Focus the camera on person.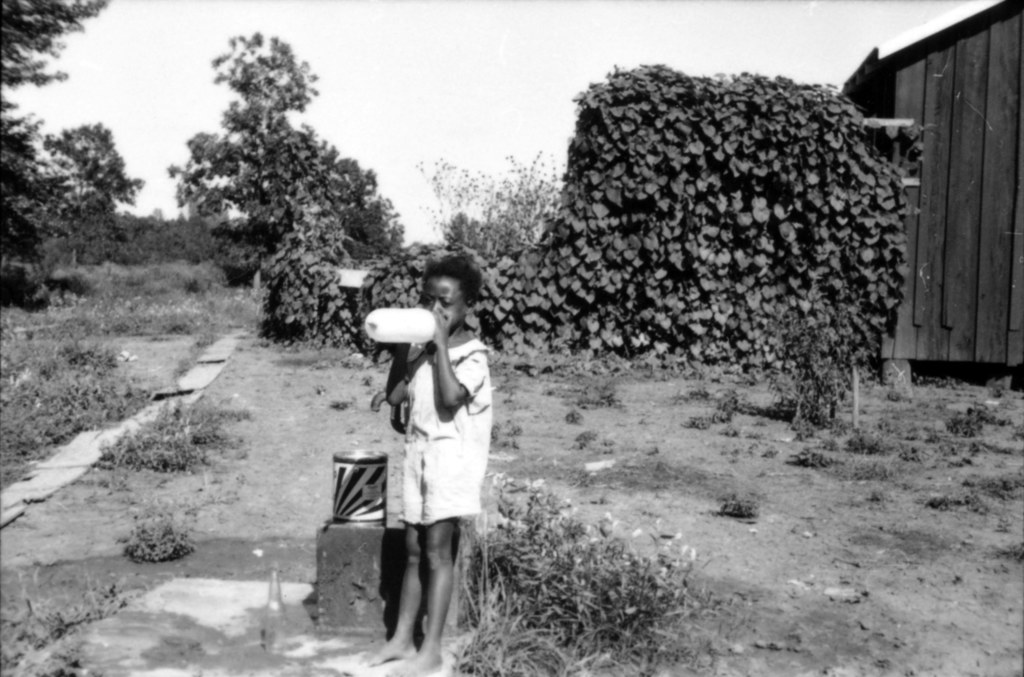
Focus region: pyautogui.locateOnScreen(374, 256, 495, 676).
